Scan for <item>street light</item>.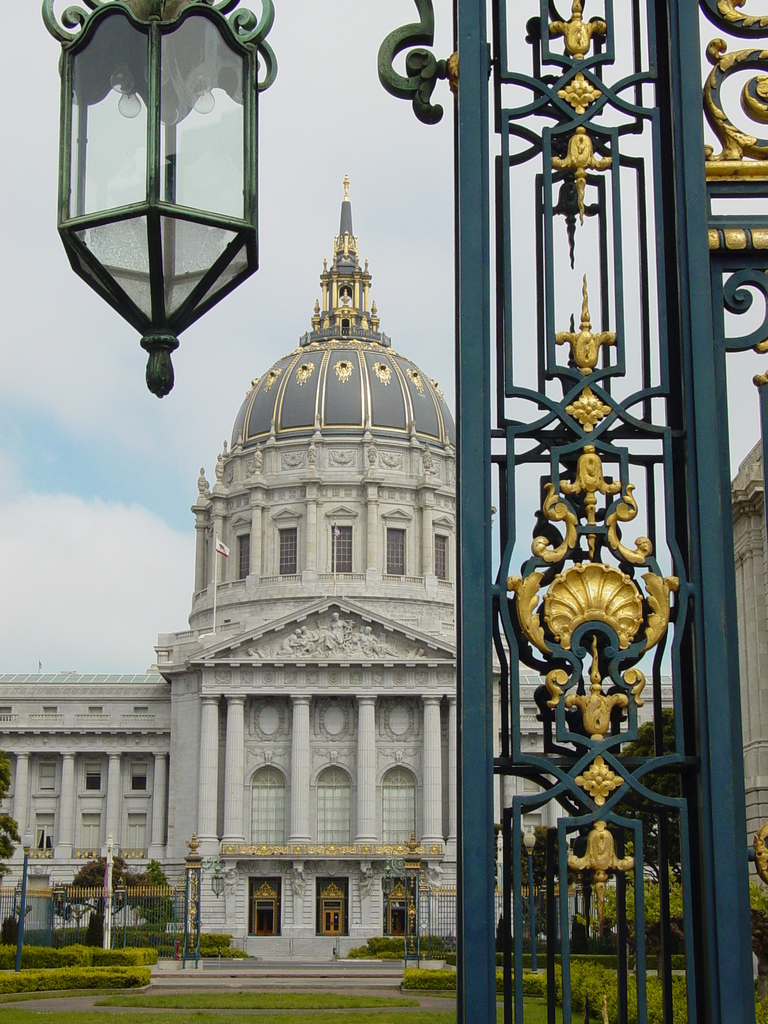
Scan result: 44 0 287 460.
